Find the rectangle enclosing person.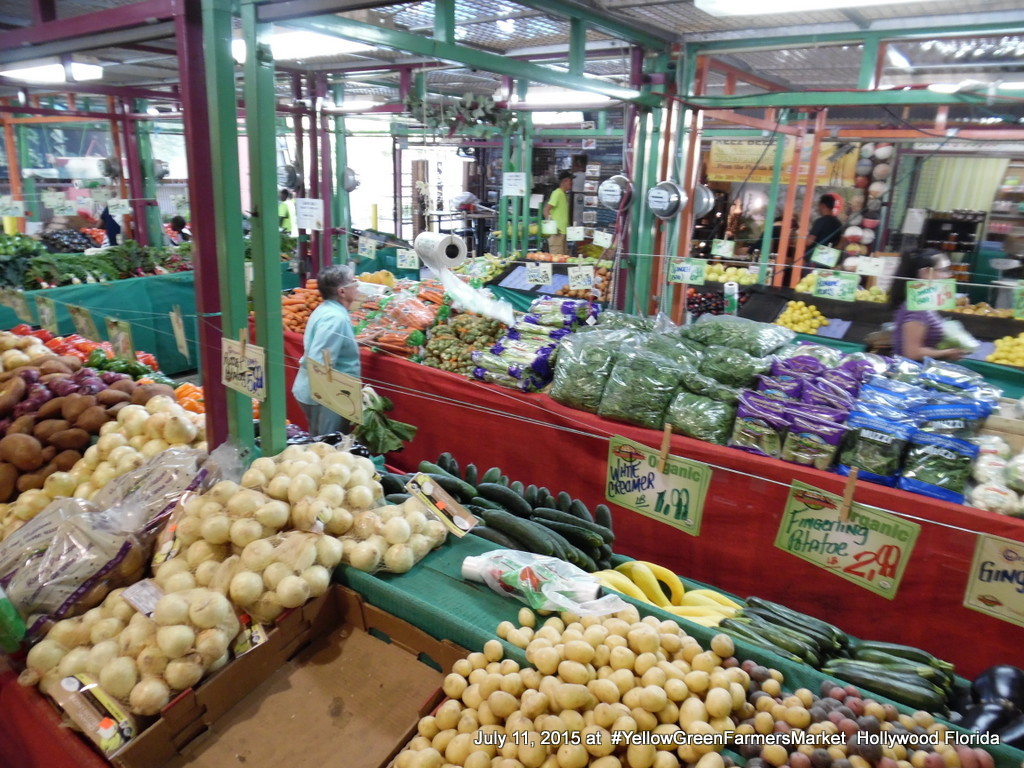
275/186/295/233.
